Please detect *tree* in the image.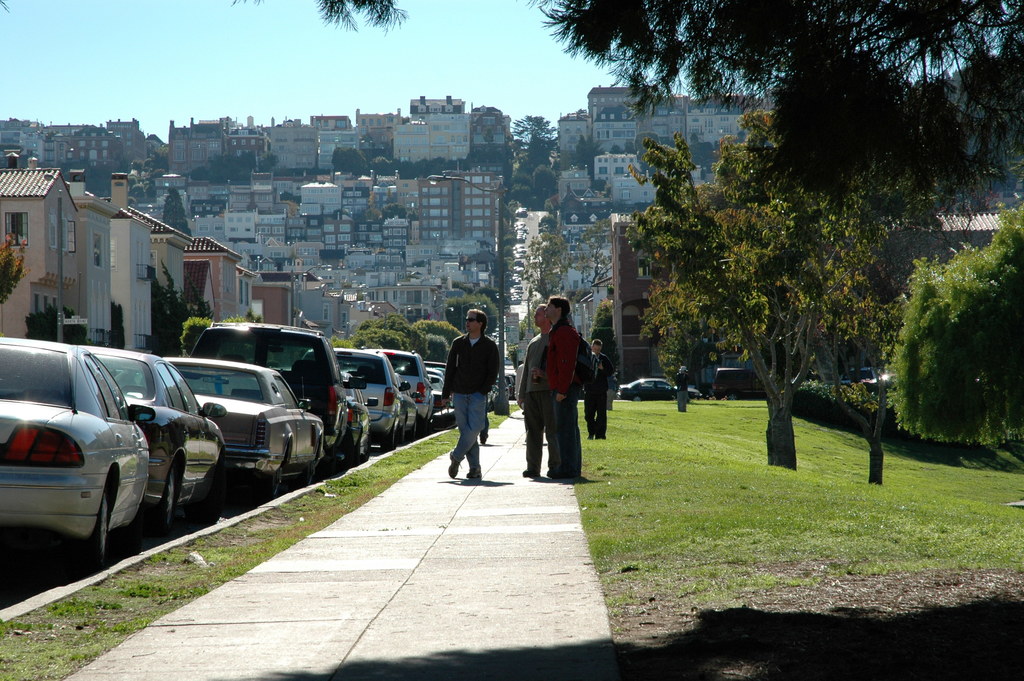
[left=895, top=204, right=1009, bottom=450].
